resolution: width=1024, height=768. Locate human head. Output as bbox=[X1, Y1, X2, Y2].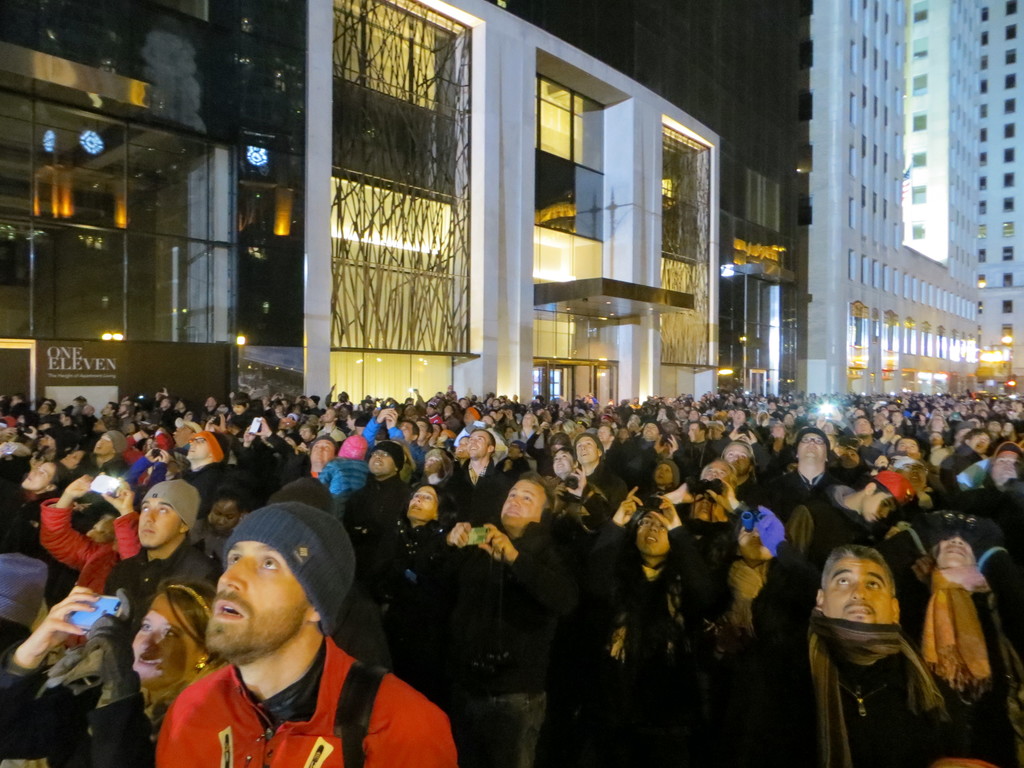
bbox=[35, 432, 57, 451].
